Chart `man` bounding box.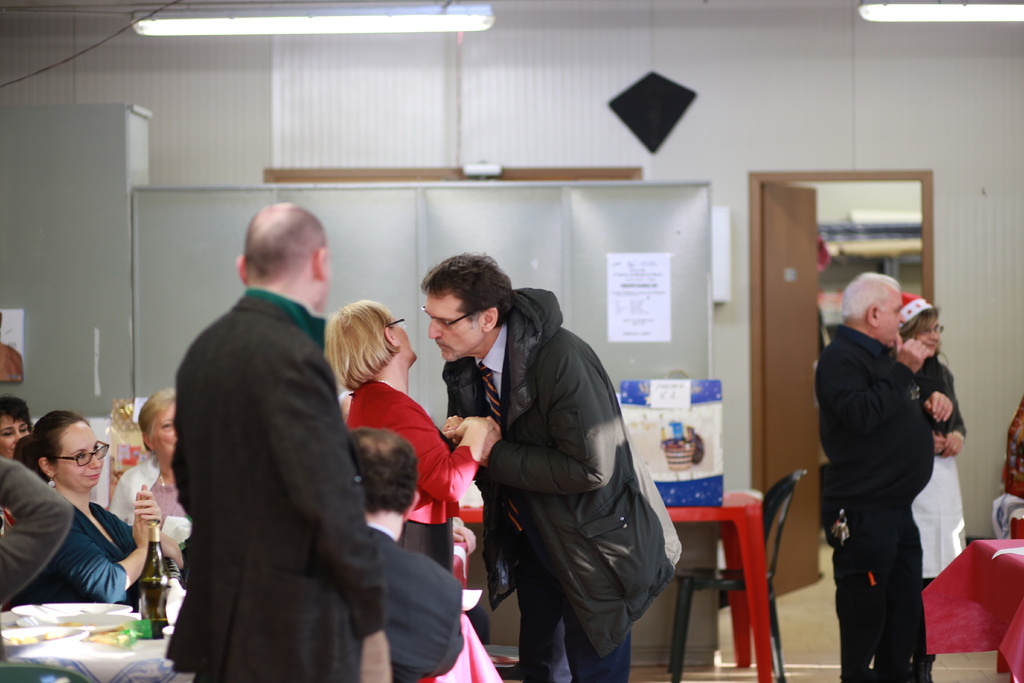
Charted: x1=351 y1=426 x2=467 y2=682.
